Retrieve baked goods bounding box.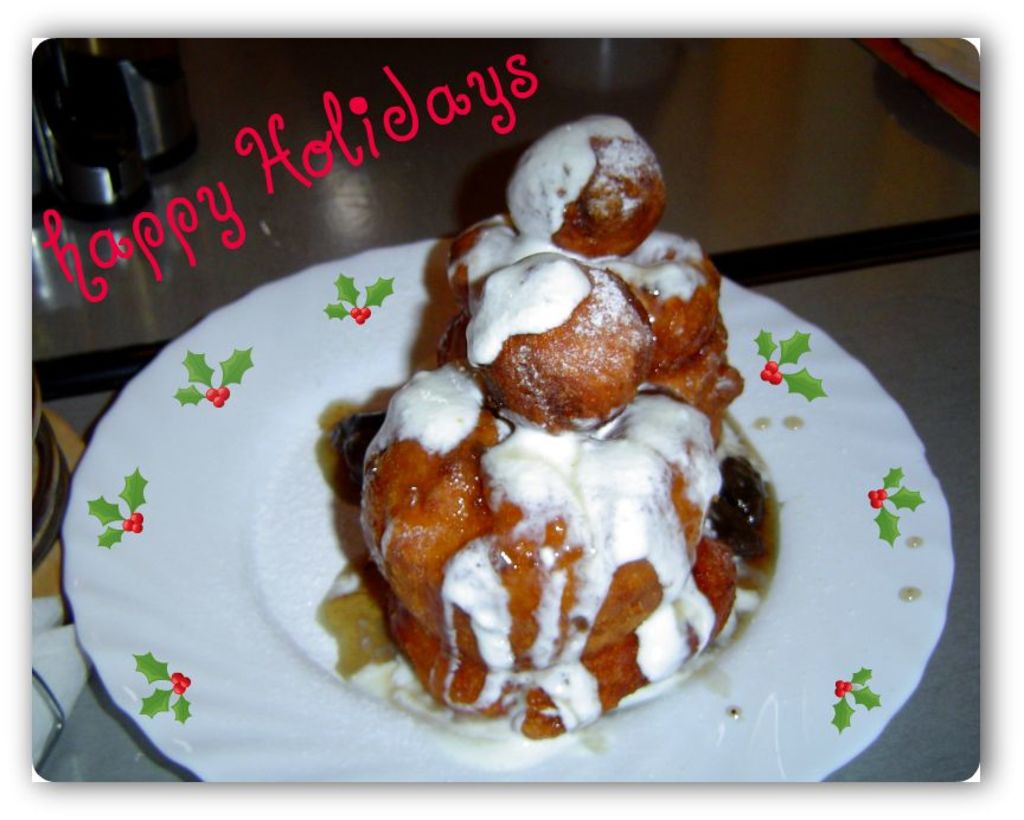
Bounding box: region(356, 108, 749, 742).
